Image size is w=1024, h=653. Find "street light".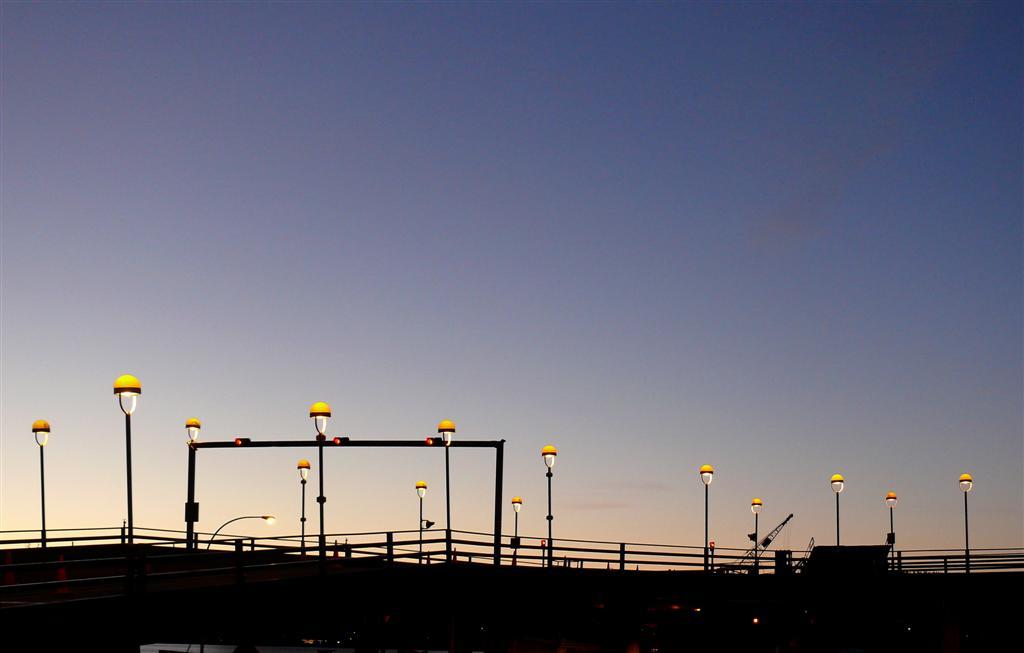
{"x1": 507, "y1": 495, "x2": 527, "y2": 565}.
